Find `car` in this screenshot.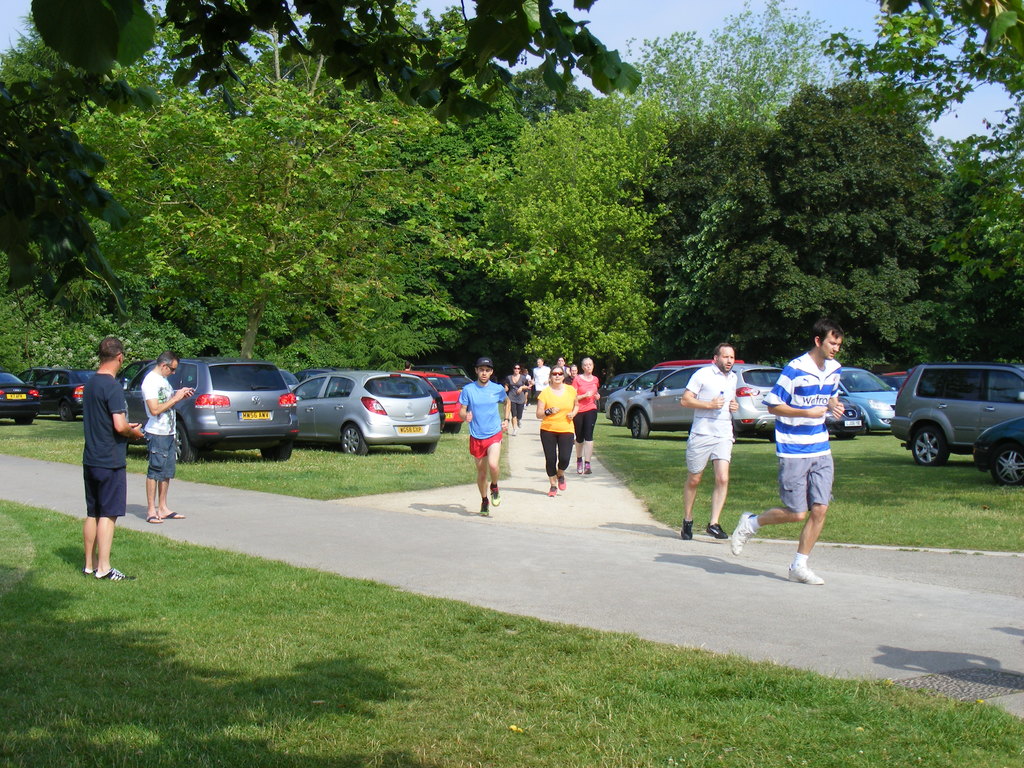
The bounding box for `car` is <box>14,367,49,386</box>.
